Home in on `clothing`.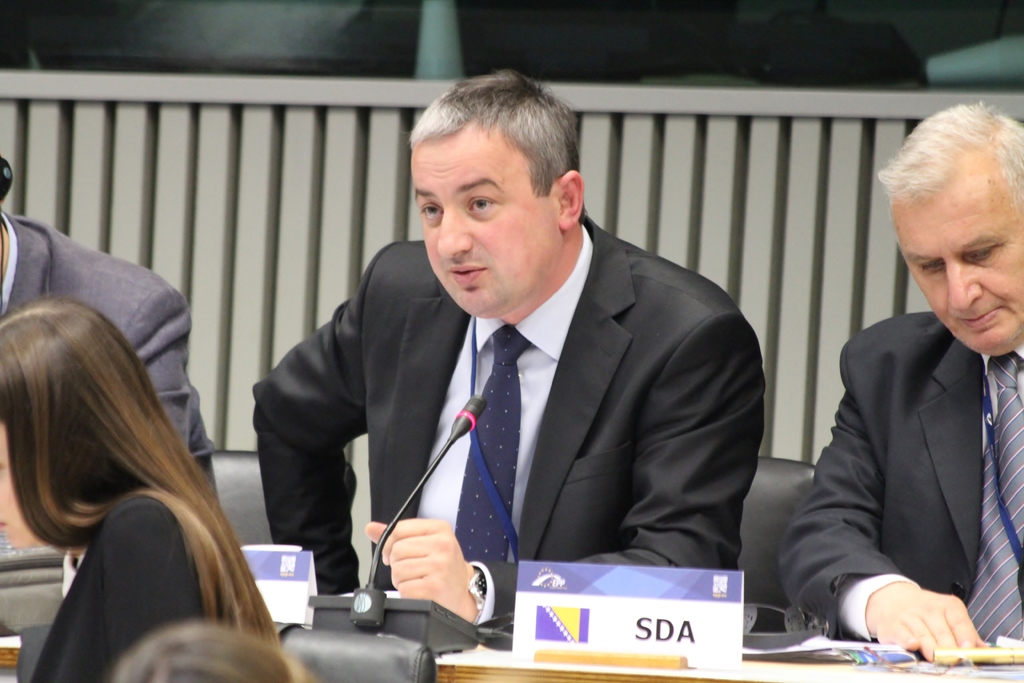
Homed in at pyautogui.locateOnScreen(0, 209, 219, 488).
